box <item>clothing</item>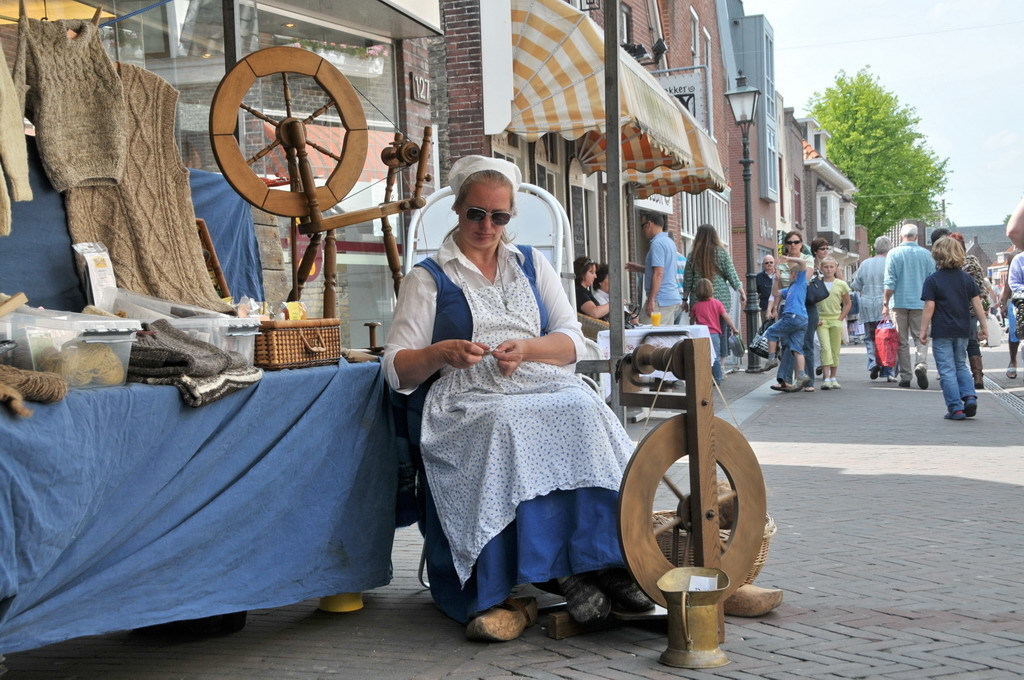
[x1=642, y1=225, x2=690, y2=328]
